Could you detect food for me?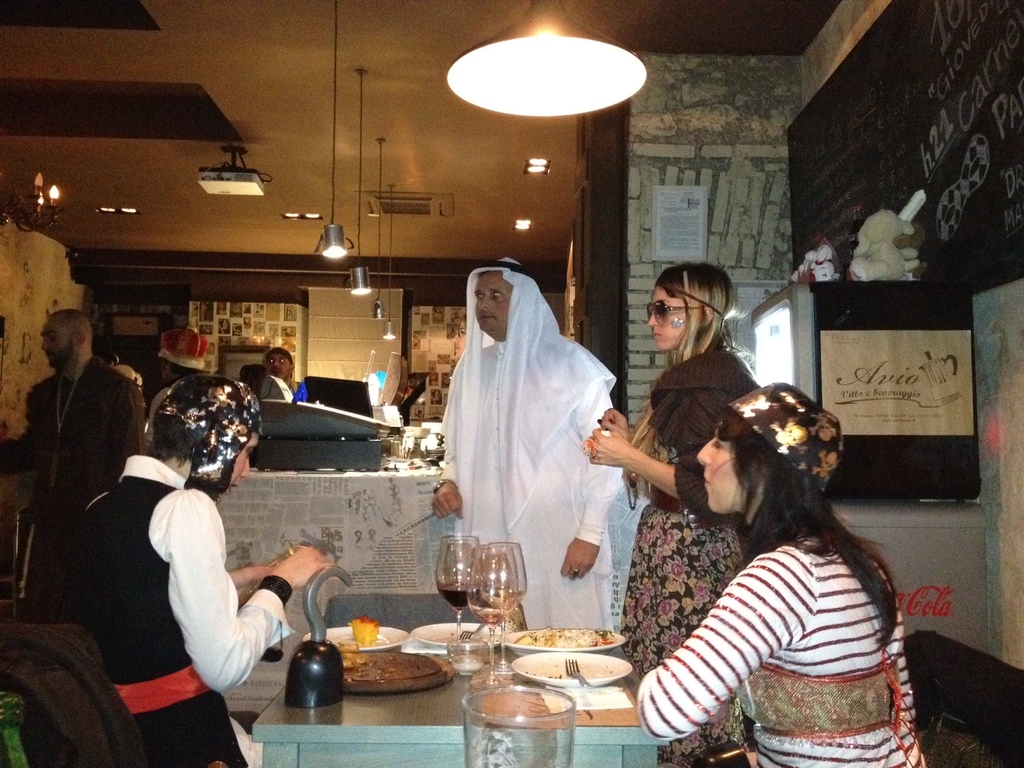
Detection result: 340, 651, 444, 682.
